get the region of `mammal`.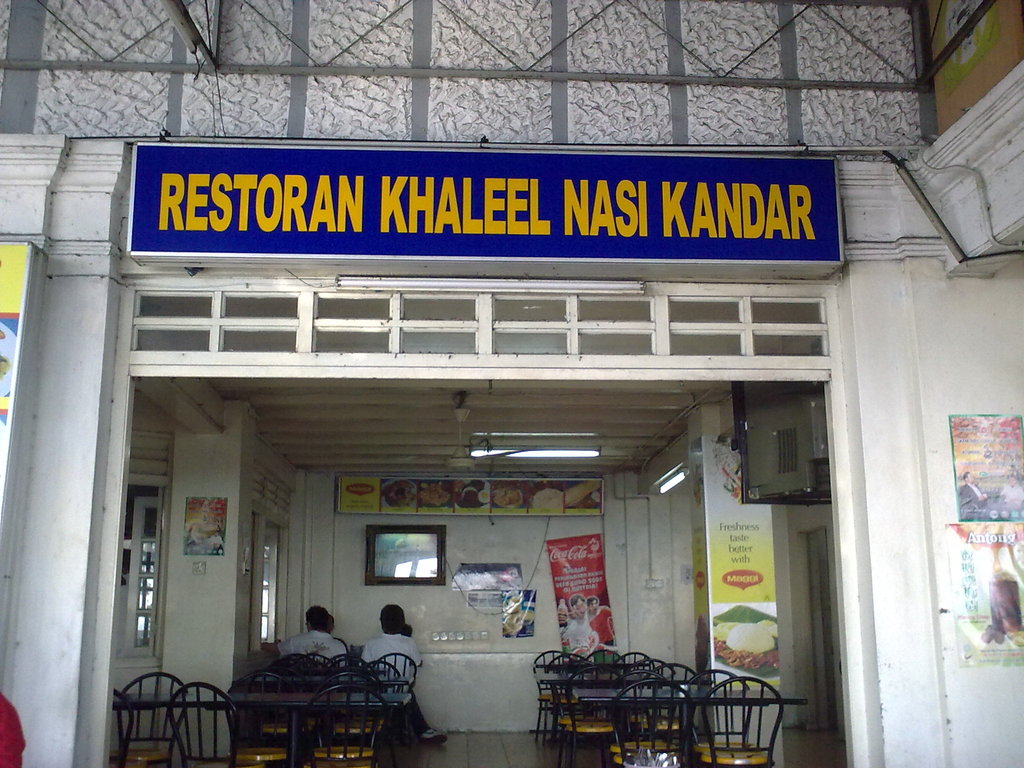
(957,470,986,512).
